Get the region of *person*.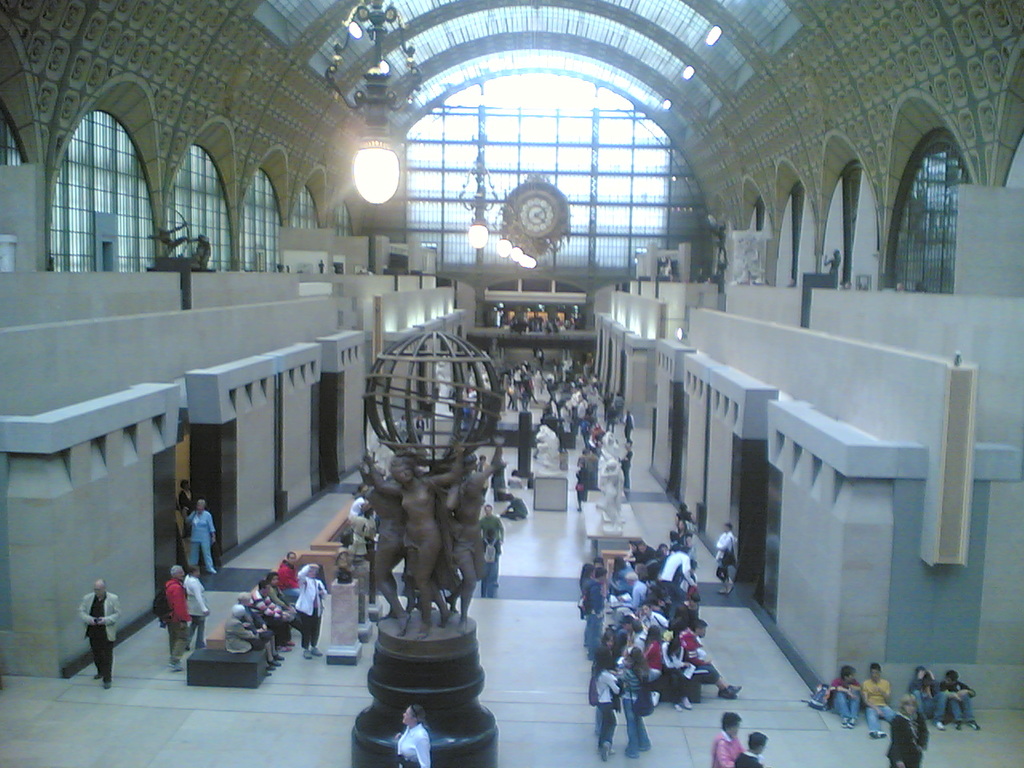
387 698 437 767.
